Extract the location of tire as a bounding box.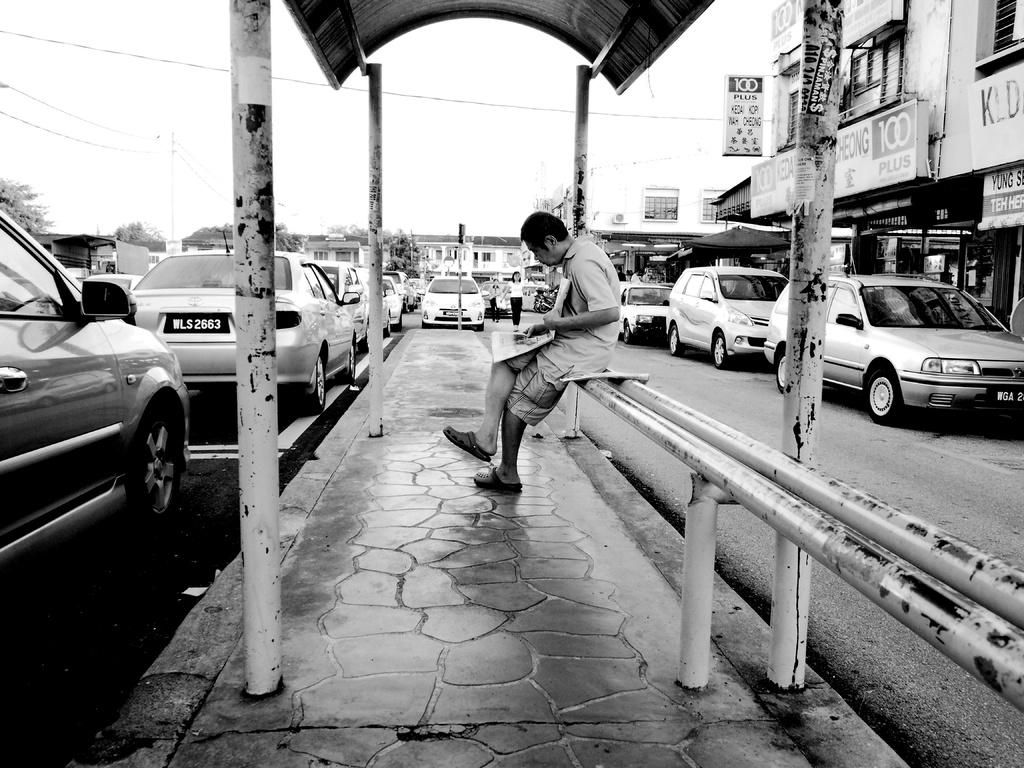
<region>534, 300, 545, 316</region>.
